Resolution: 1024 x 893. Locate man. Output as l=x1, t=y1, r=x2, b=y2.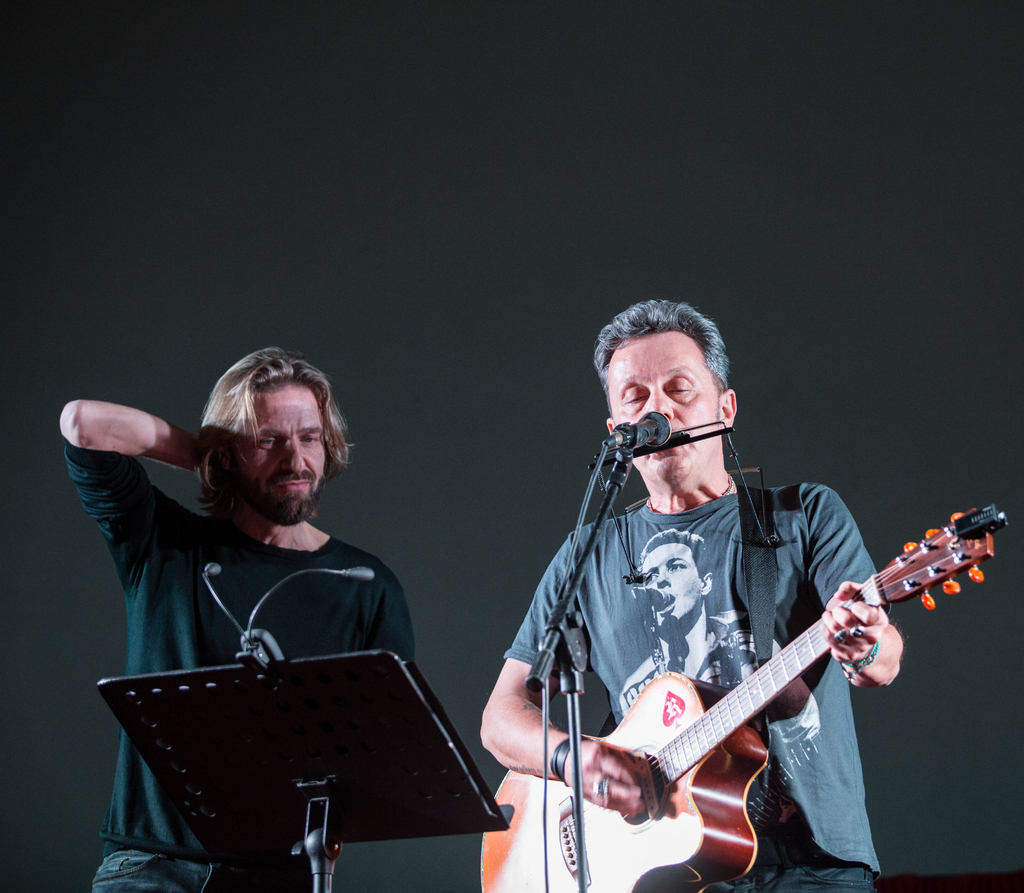
l=477, t=294, r=913, b=892.
